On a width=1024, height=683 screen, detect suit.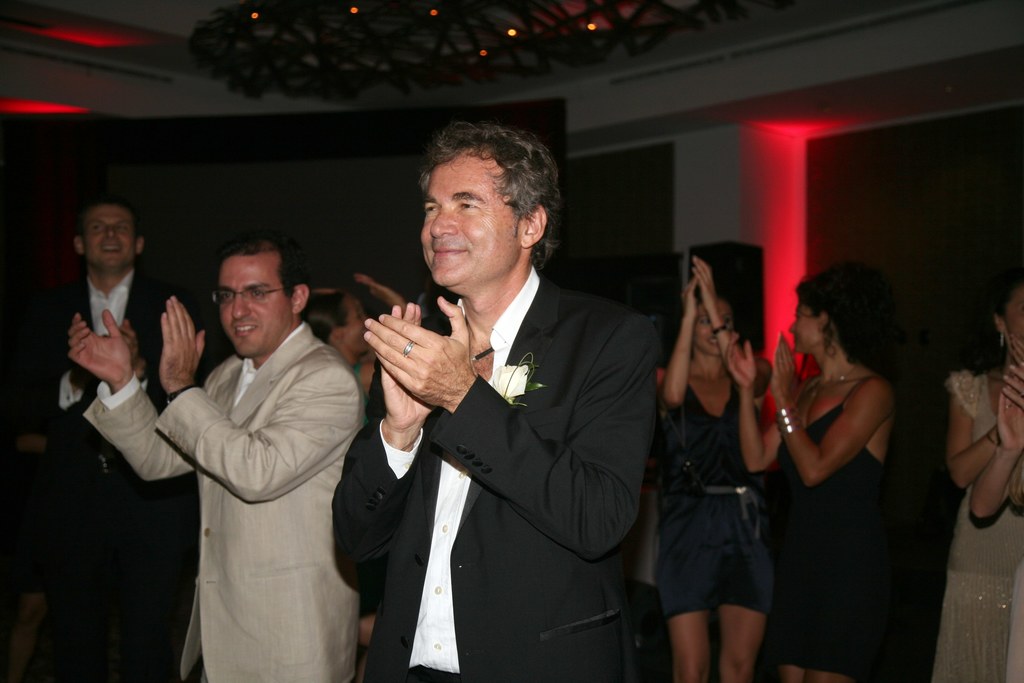
[32, 265, 201, 682].
